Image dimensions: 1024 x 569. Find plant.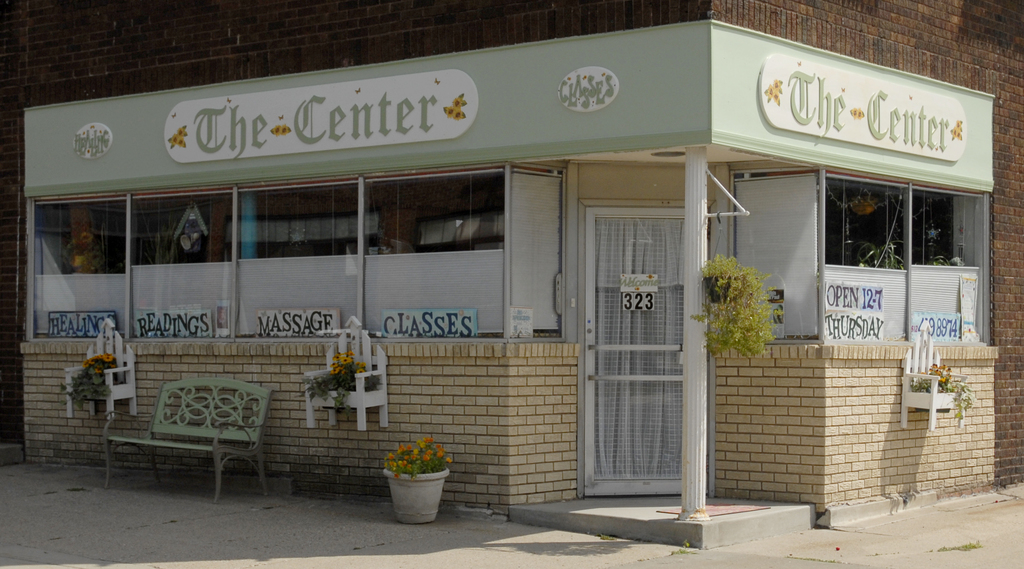
x1=292 y1=352 x2=388 y2=406.
